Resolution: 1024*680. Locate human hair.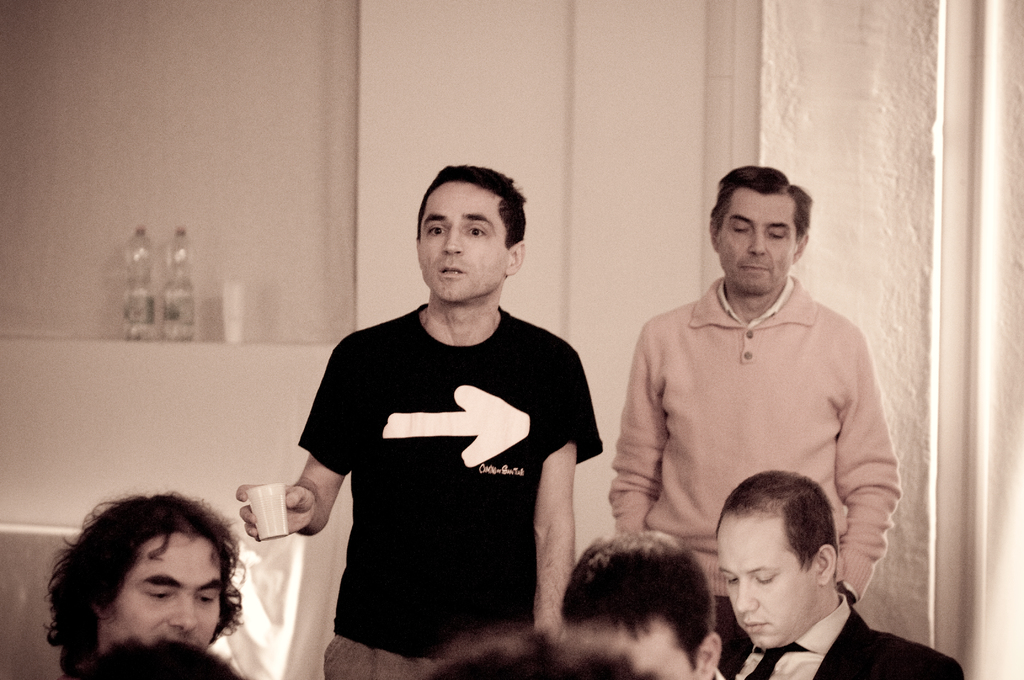
region(60, 626, 245, 679).
